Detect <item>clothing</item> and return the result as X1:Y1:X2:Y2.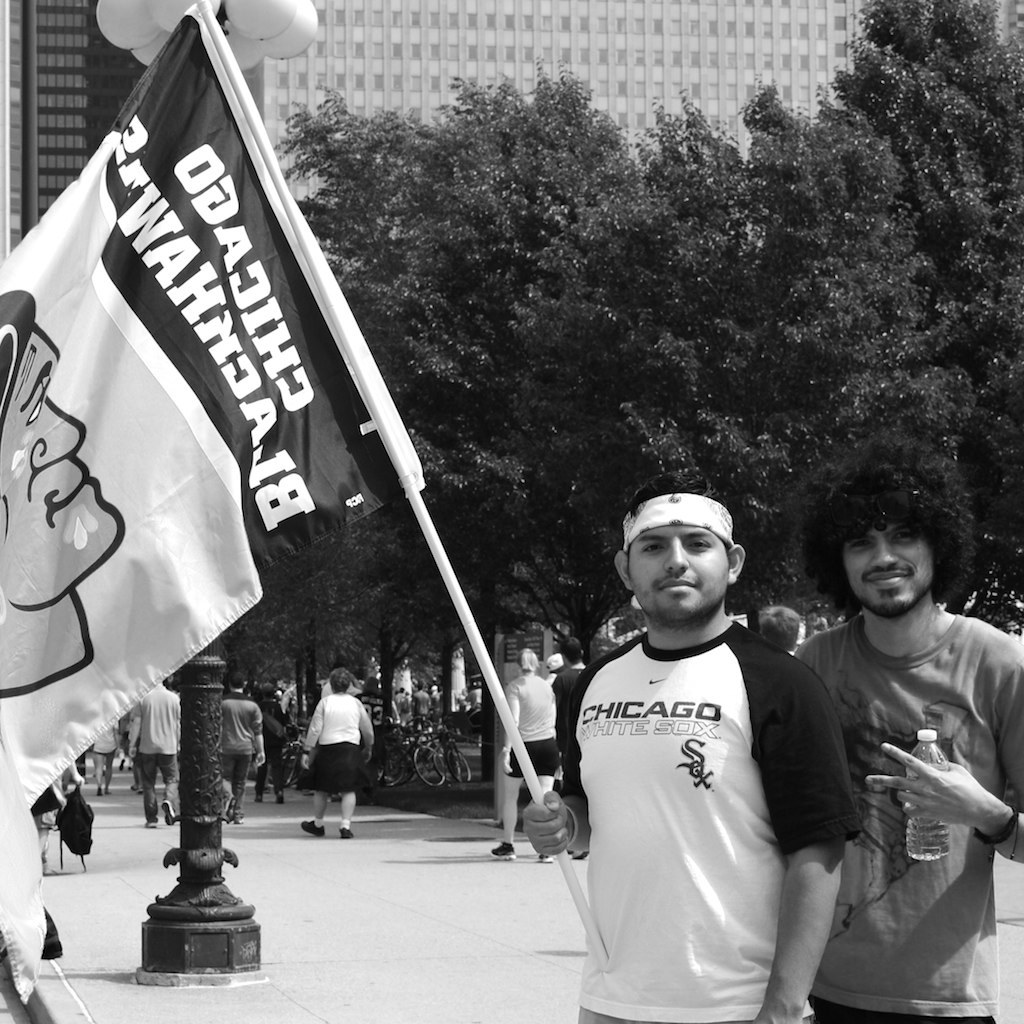
218:693:257:808.
